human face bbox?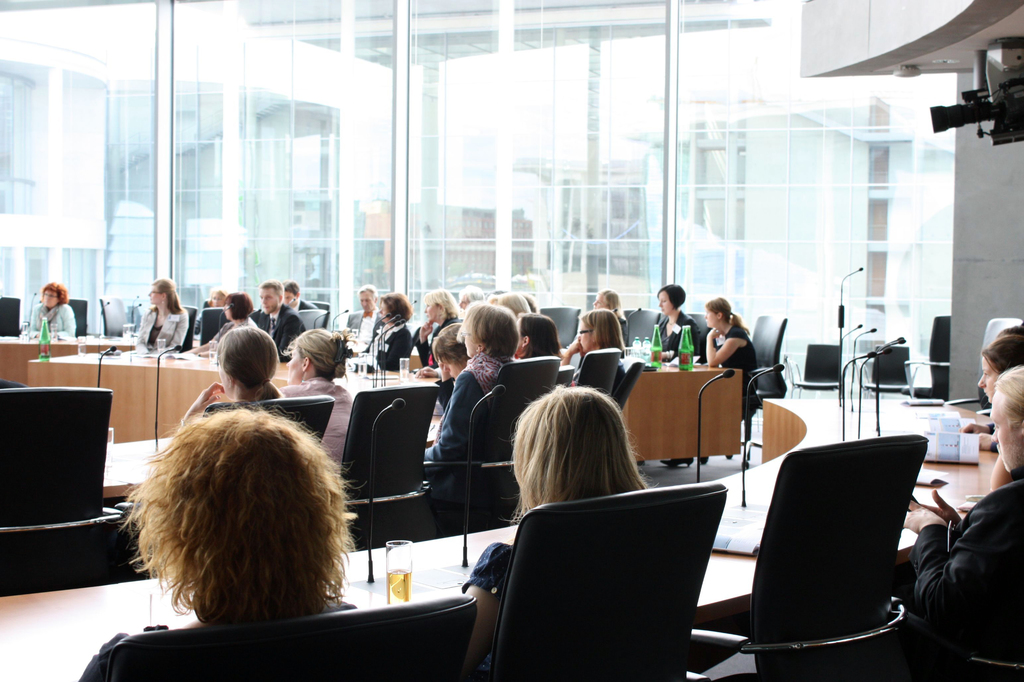
x1=575, y1=321, x2=590, y2=346
